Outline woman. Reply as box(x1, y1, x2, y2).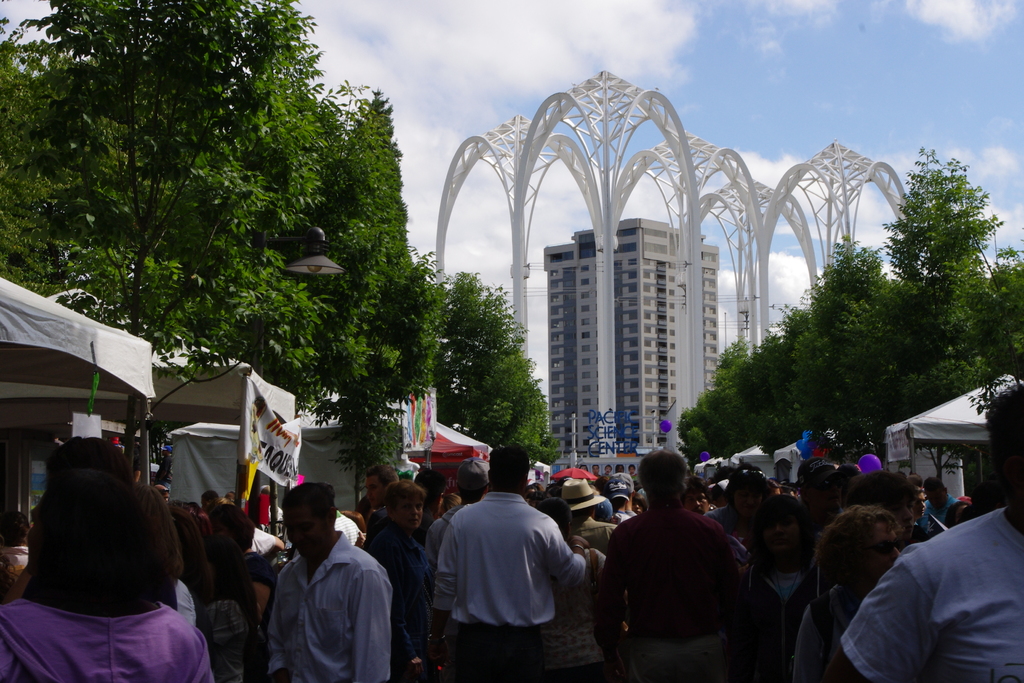
box(8, 478, 207, 682).
